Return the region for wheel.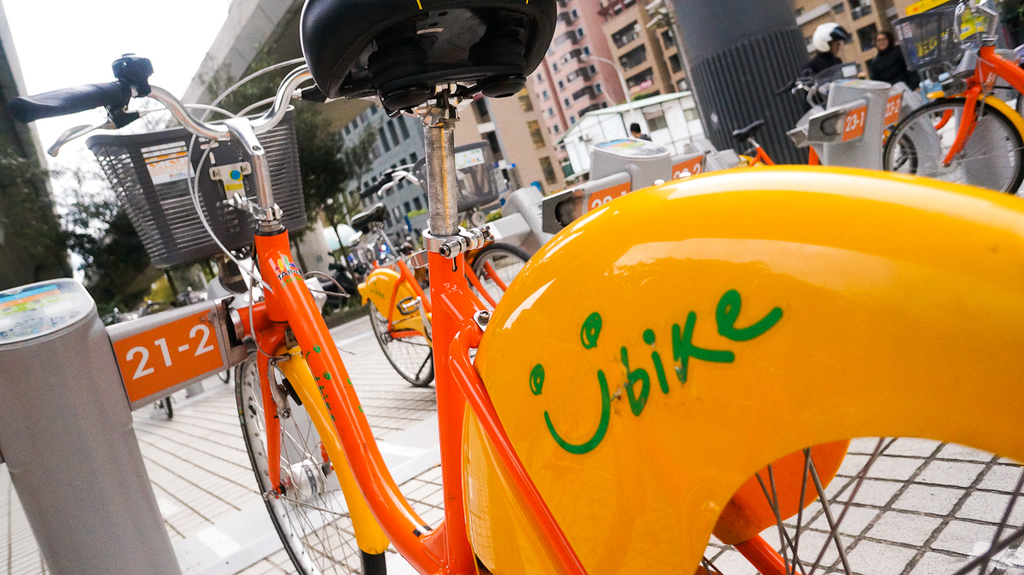
878 96 1023 193.
